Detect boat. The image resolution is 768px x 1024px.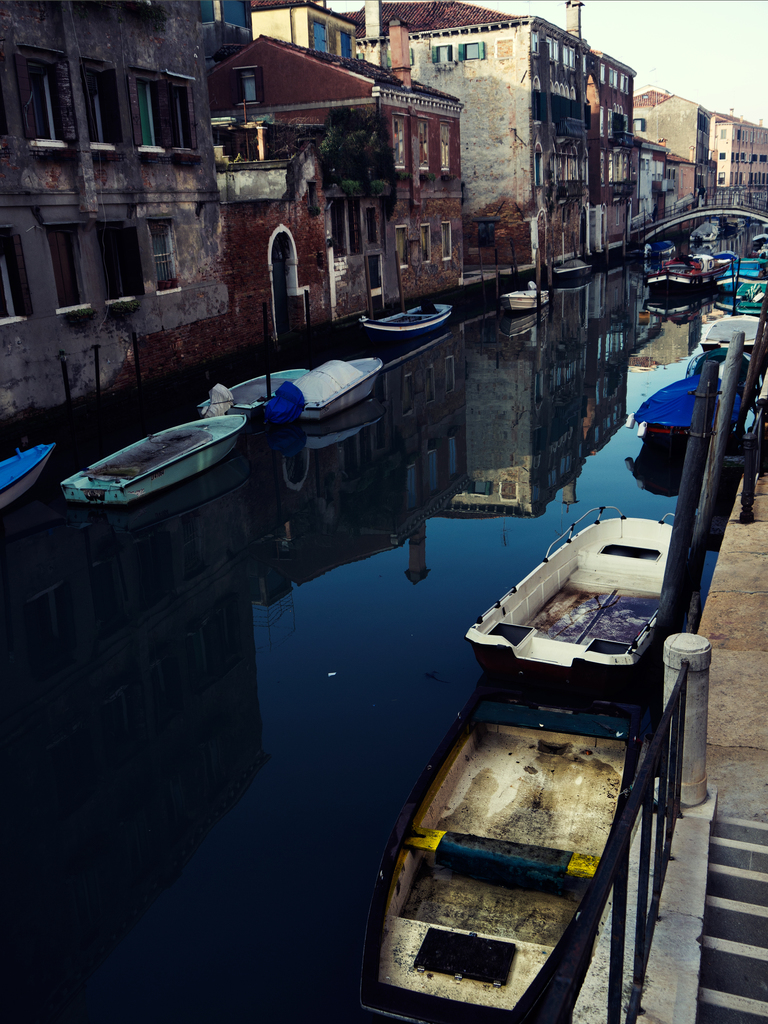
x1=47 y1=412 x2=248 y2=509.
